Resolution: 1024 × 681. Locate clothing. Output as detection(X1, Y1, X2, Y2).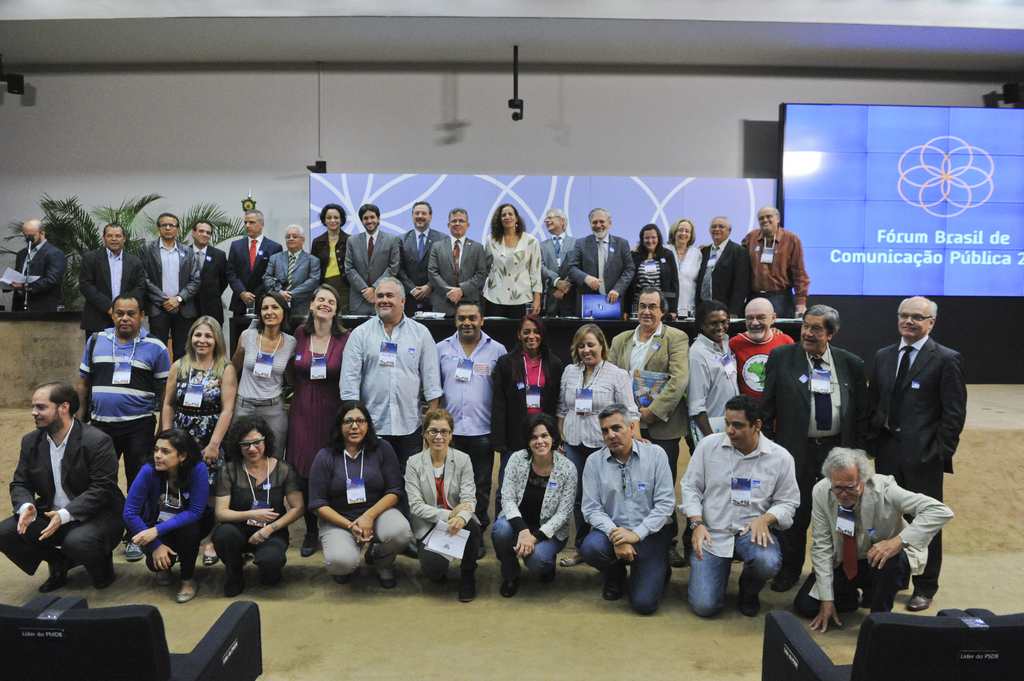
detection(488, 447, 582, 576).
